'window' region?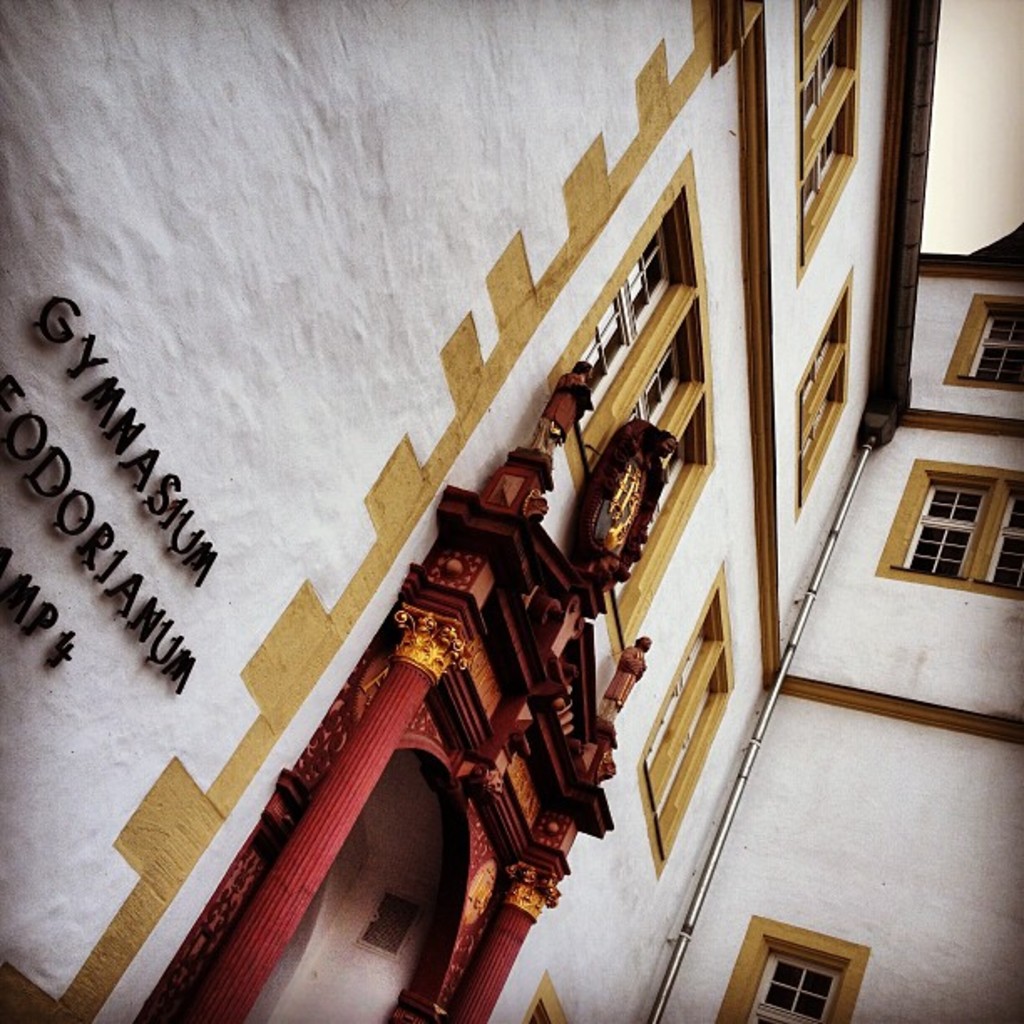
925,288,1022,388
